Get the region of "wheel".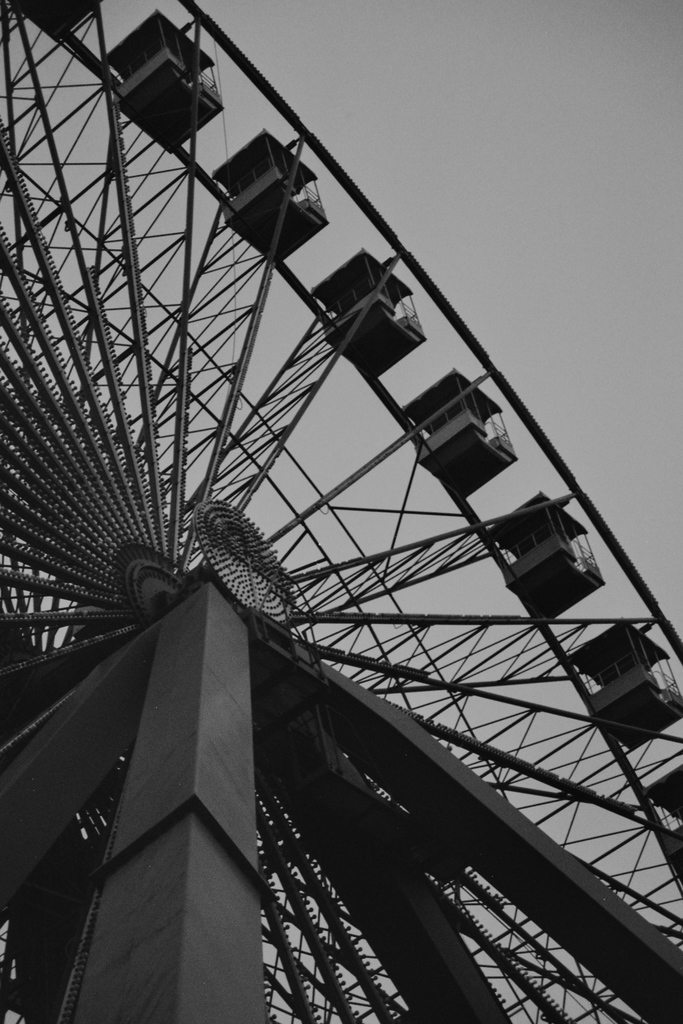
bbox=[0, 0, 682, 1023].
